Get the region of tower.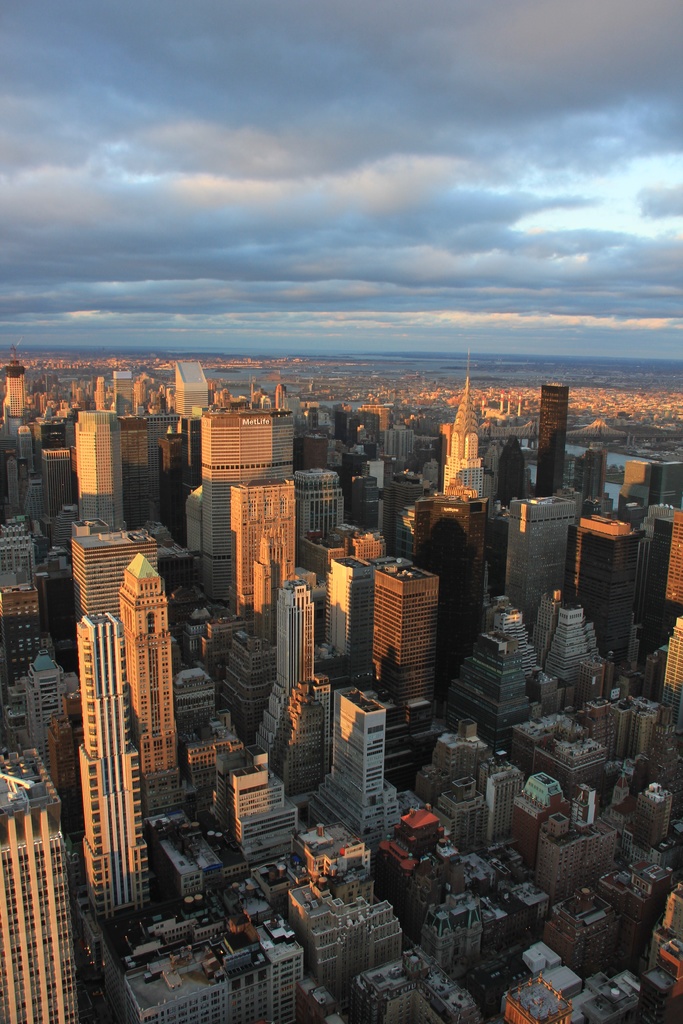
372, 552, 432, 734.
